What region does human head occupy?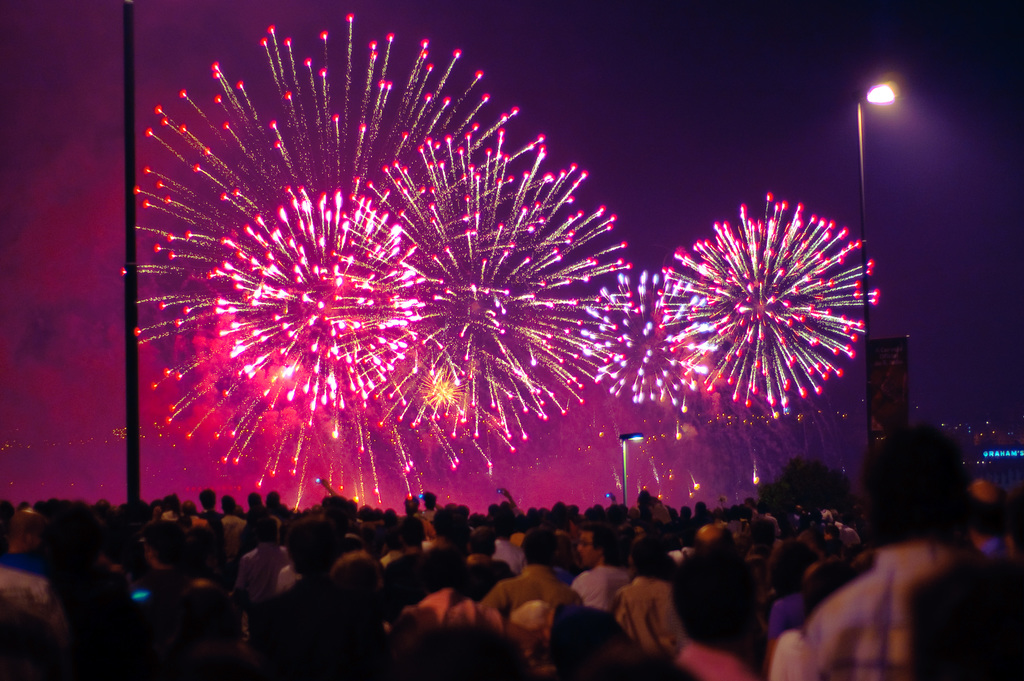
left=495, top=512, right=515, bottom=541.
